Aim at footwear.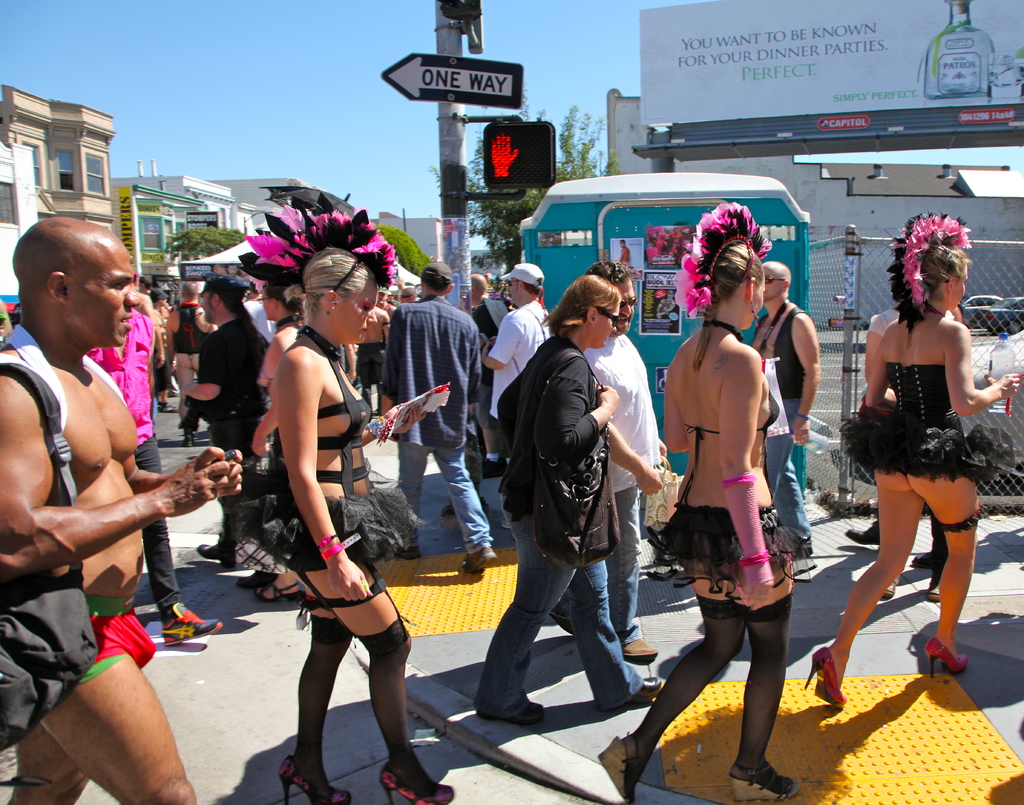
Aimed at 378, 745, 451, 804.
